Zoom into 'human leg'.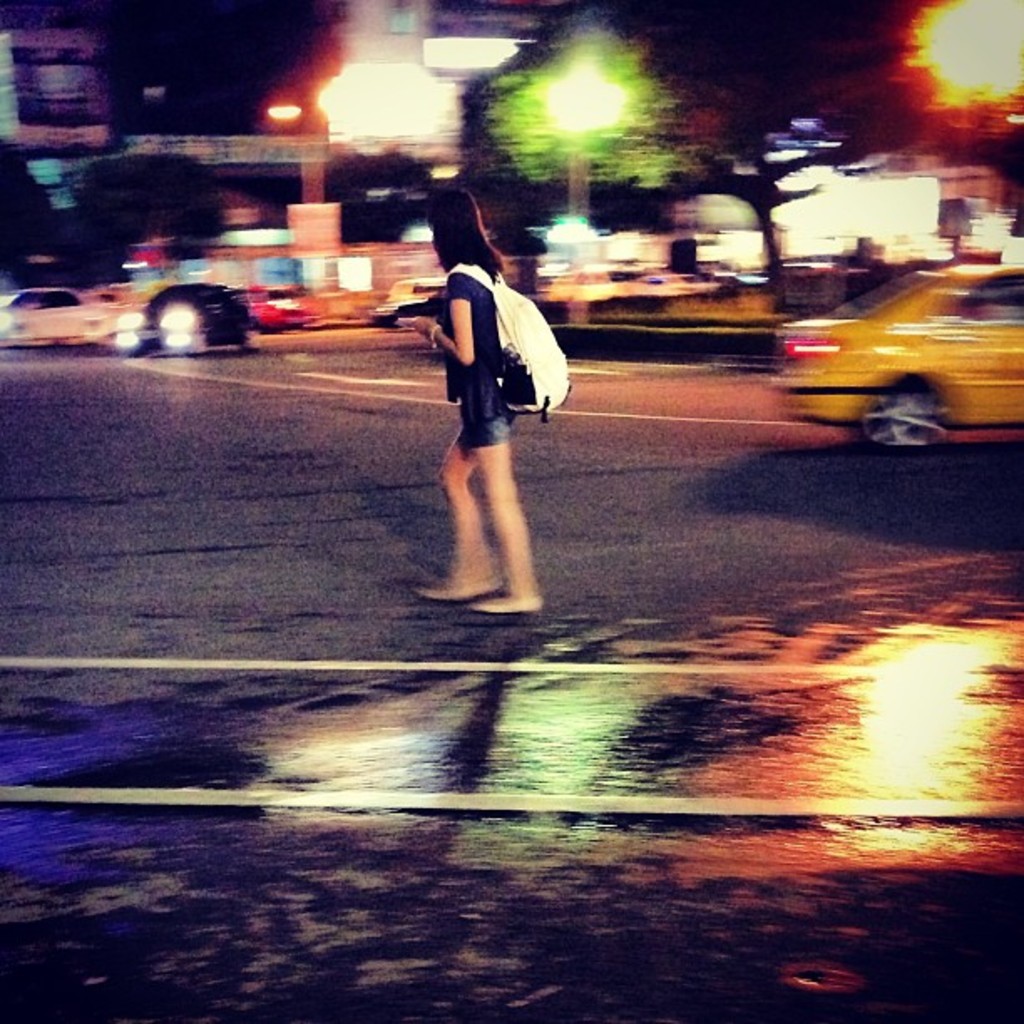
Zoom target: (455,407,545,617).
